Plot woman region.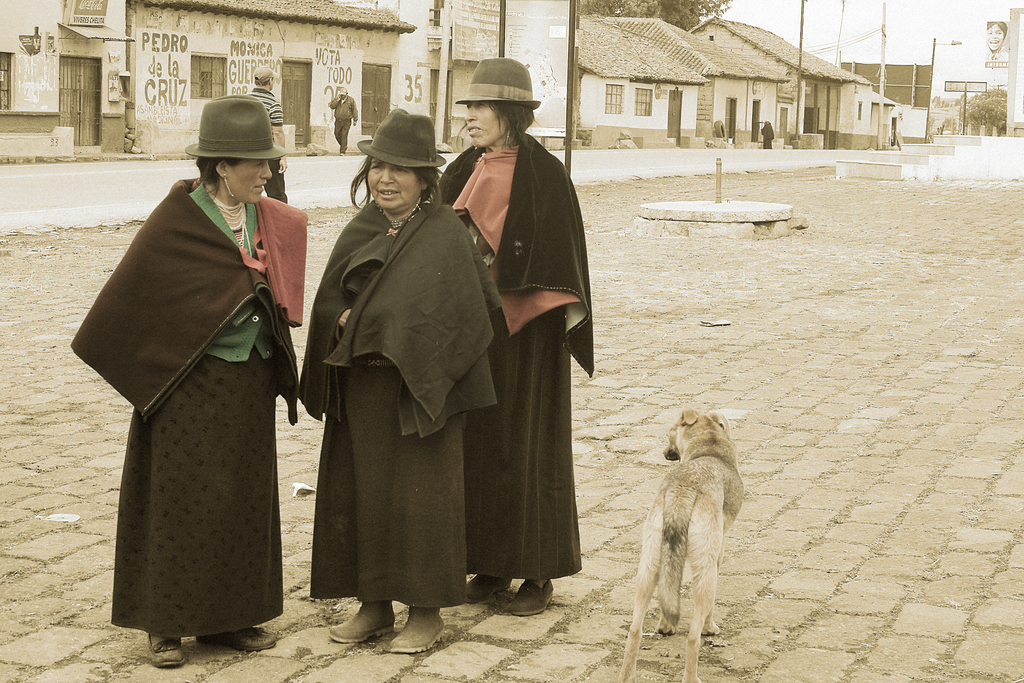
Plotted at pyautogui.locateOnScreen(68, 94, 304, 668).
